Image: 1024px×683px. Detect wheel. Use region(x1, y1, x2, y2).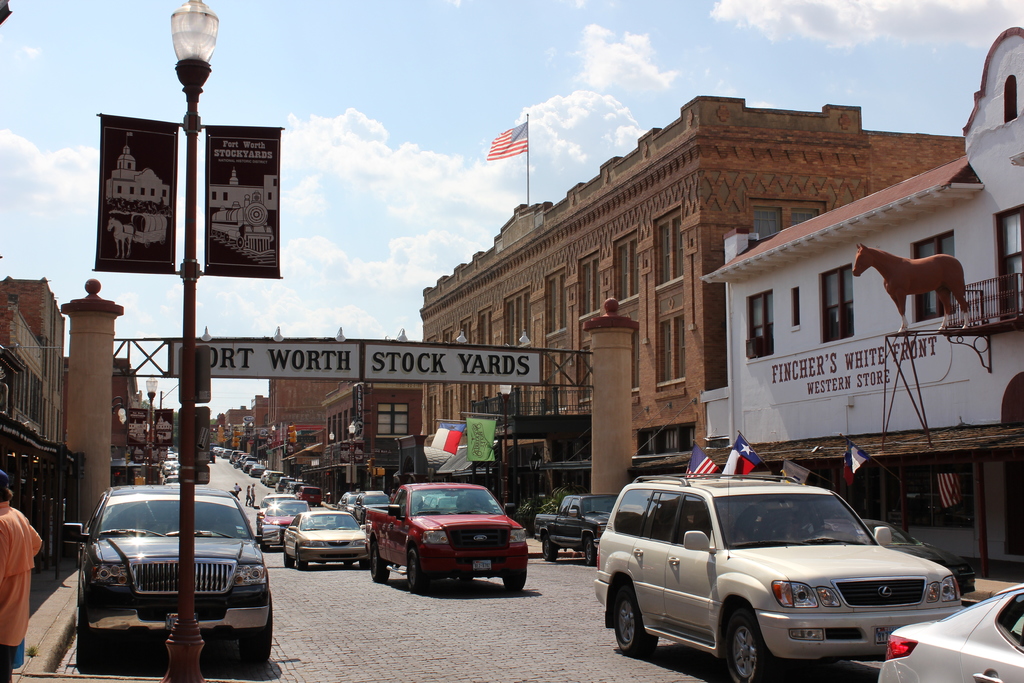
region(262, 542, 269, 553).
